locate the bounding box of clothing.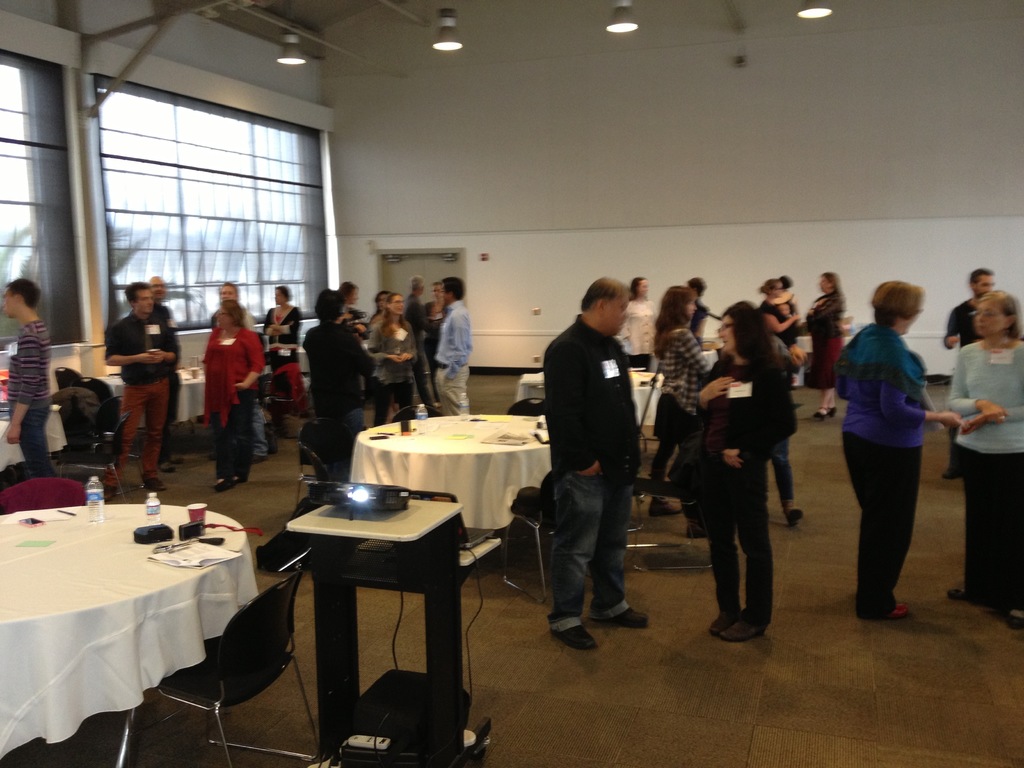
Bounding box: box(943, 292, 982, 349).
